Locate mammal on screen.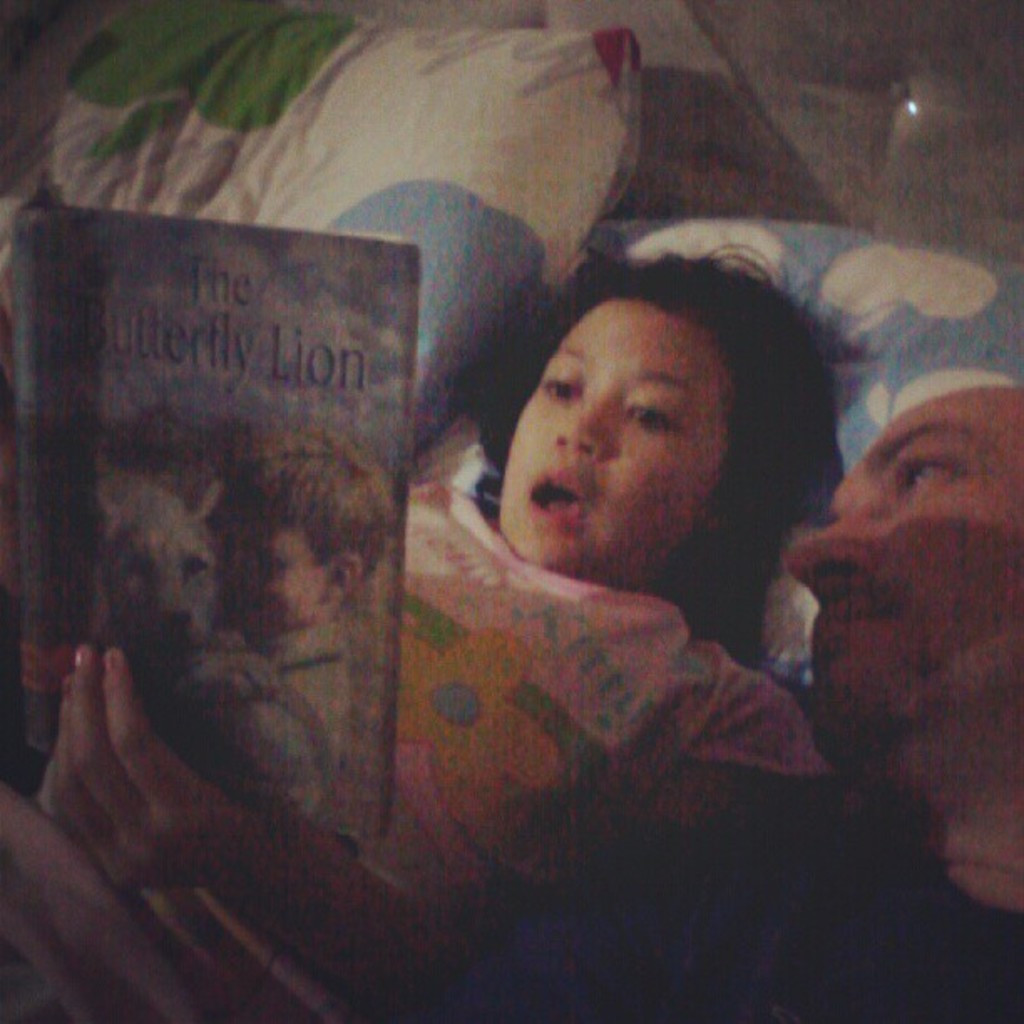
On screen at select_region(0, 381, 1022, 1021).
